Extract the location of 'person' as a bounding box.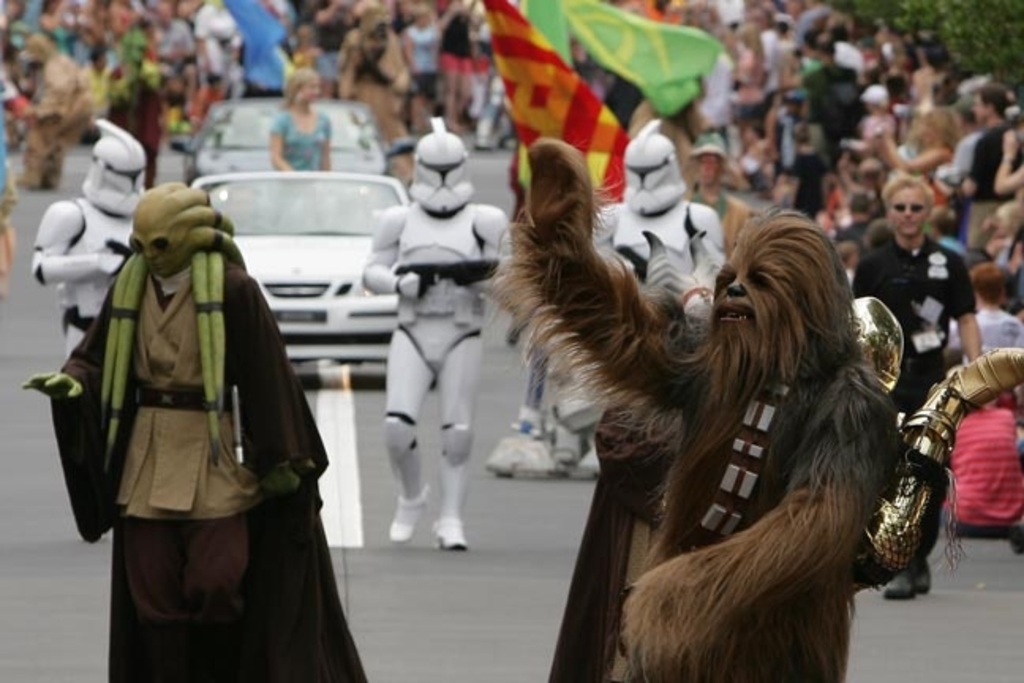
box=[28, 112, 152, 362].
